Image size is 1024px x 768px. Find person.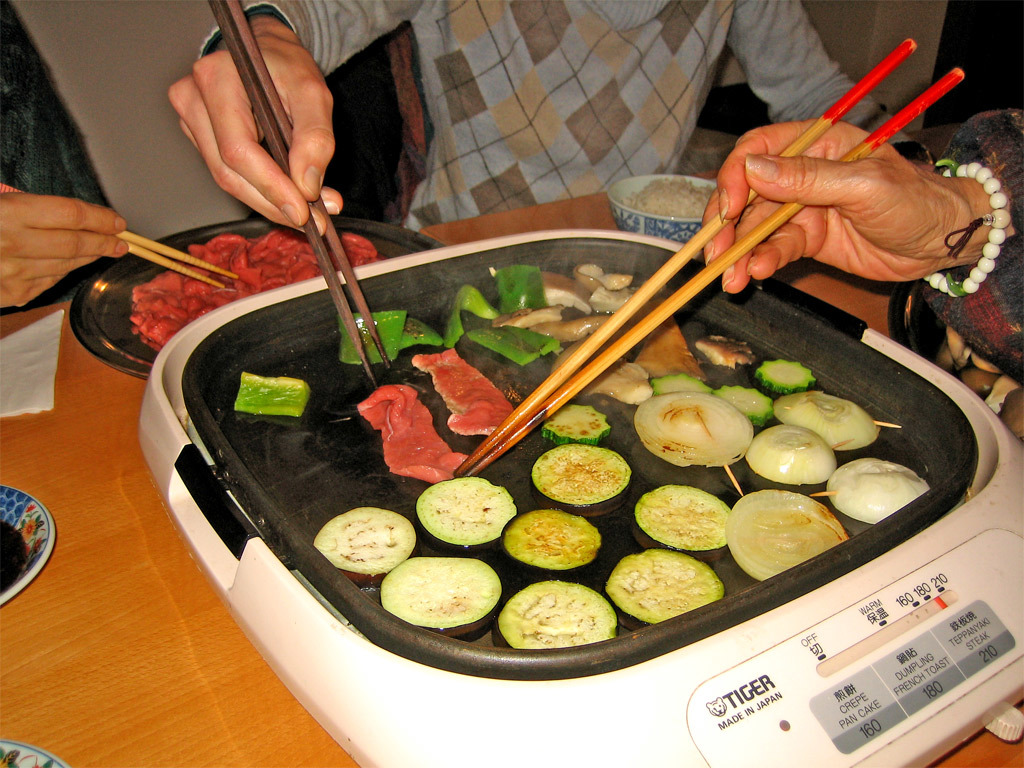
{"x1": 685, "y1": 53, "x2": 1023, "y2": 330}.
